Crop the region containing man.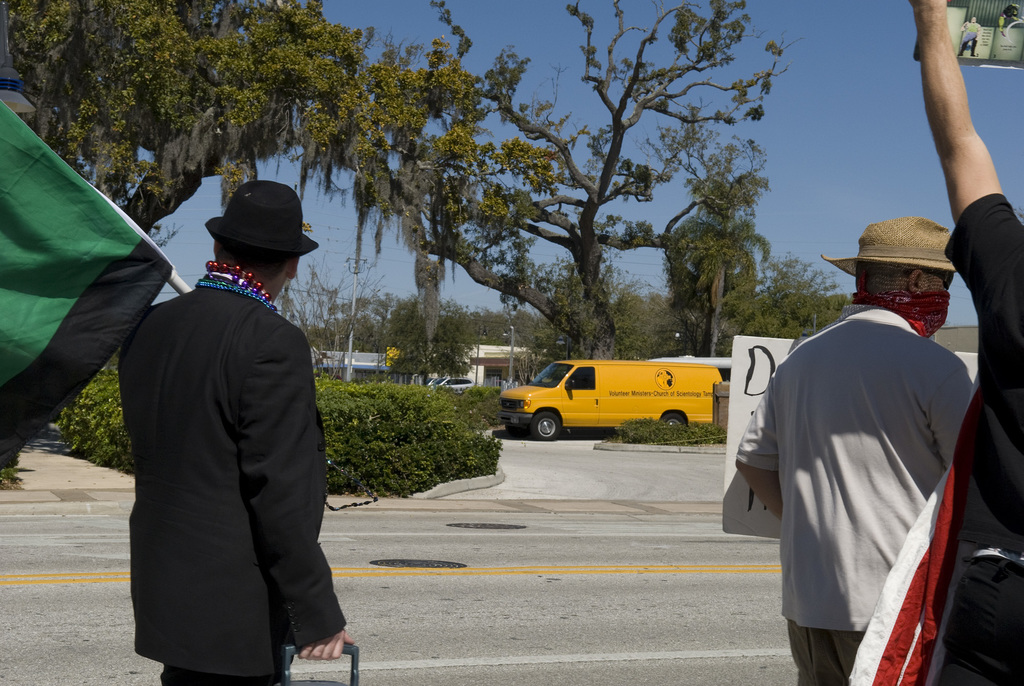
Crop region: 116:180:359:685.
